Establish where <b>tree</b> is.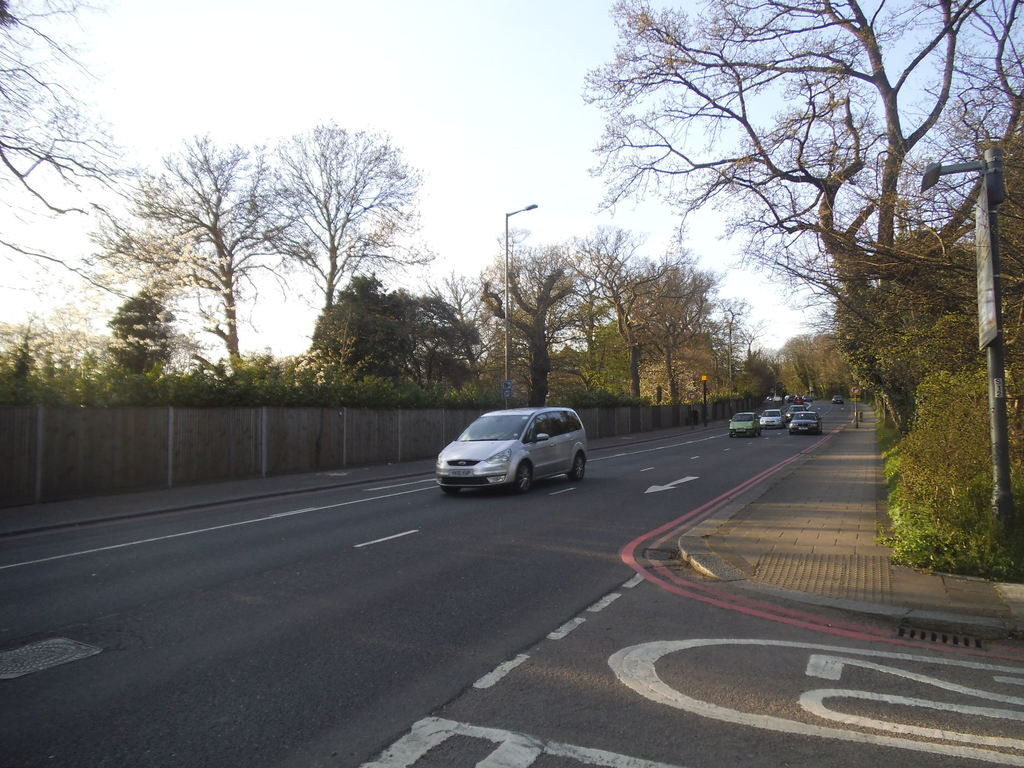
Established at 95/131/311/373.
